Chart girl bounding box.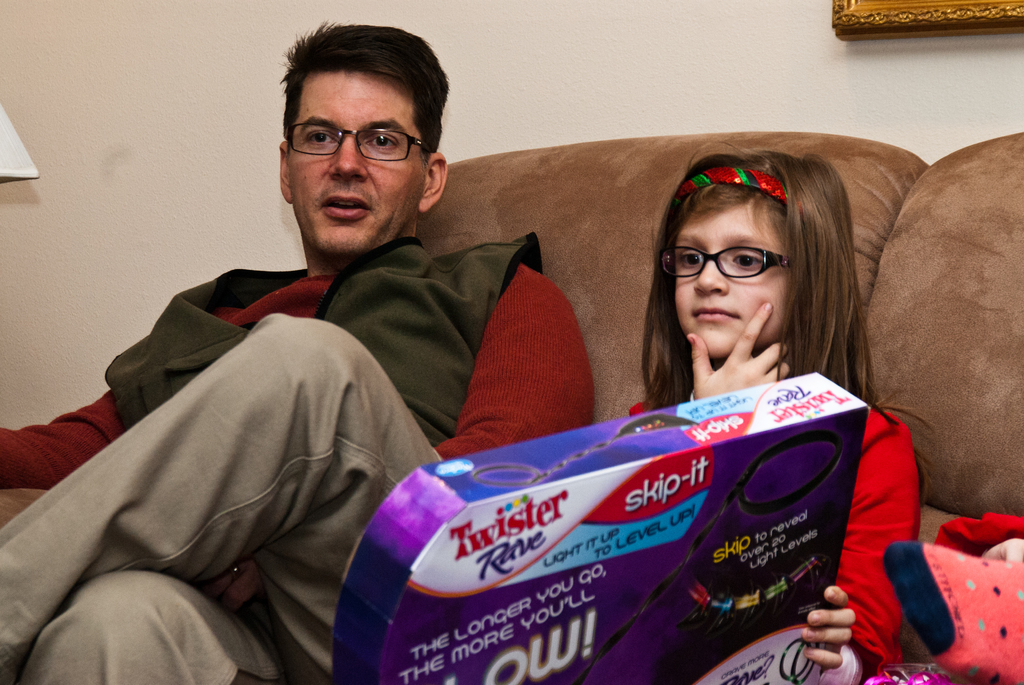
Charted: pyautogui.locateOnScreen(630, 143, 936, 684).
